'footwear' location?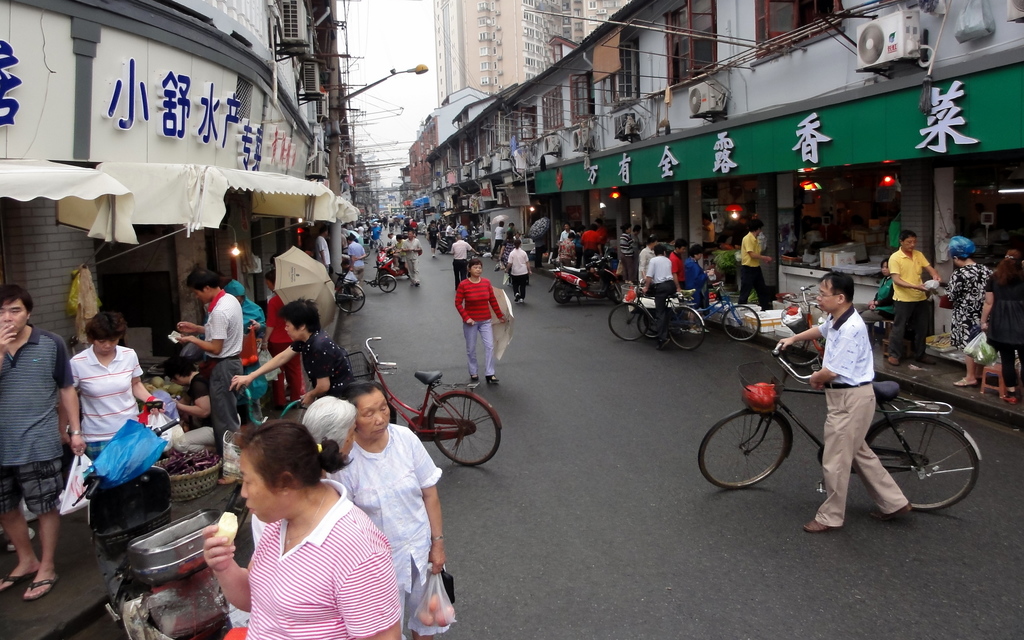
28,566,62,600
